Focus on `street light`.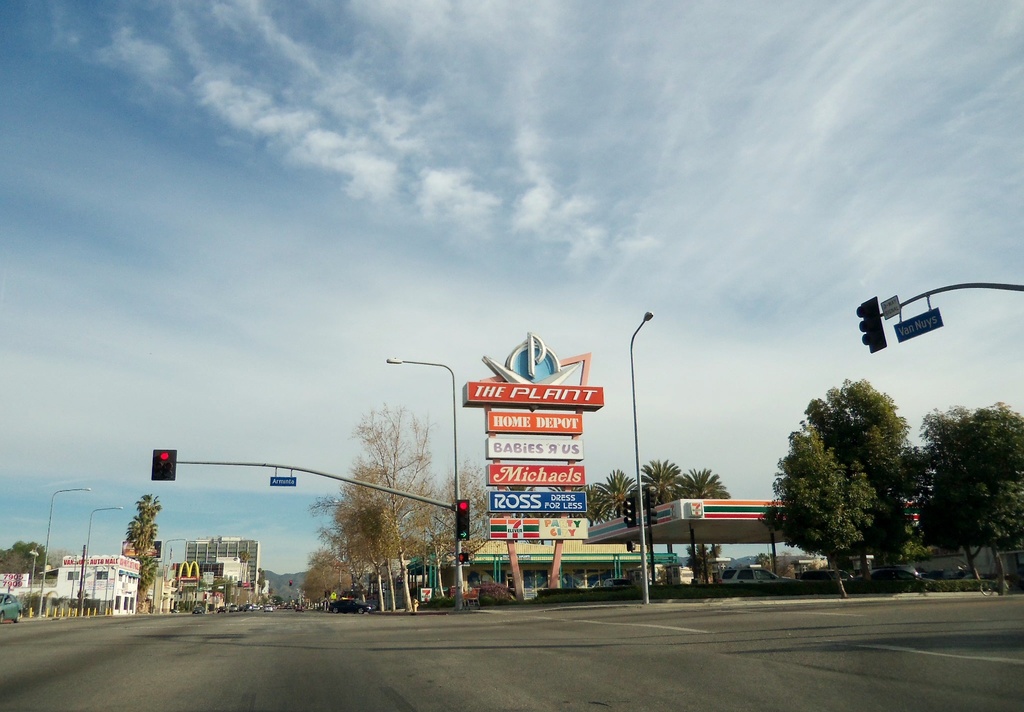
Focused at bbox=(87, 508, 124, 621).
